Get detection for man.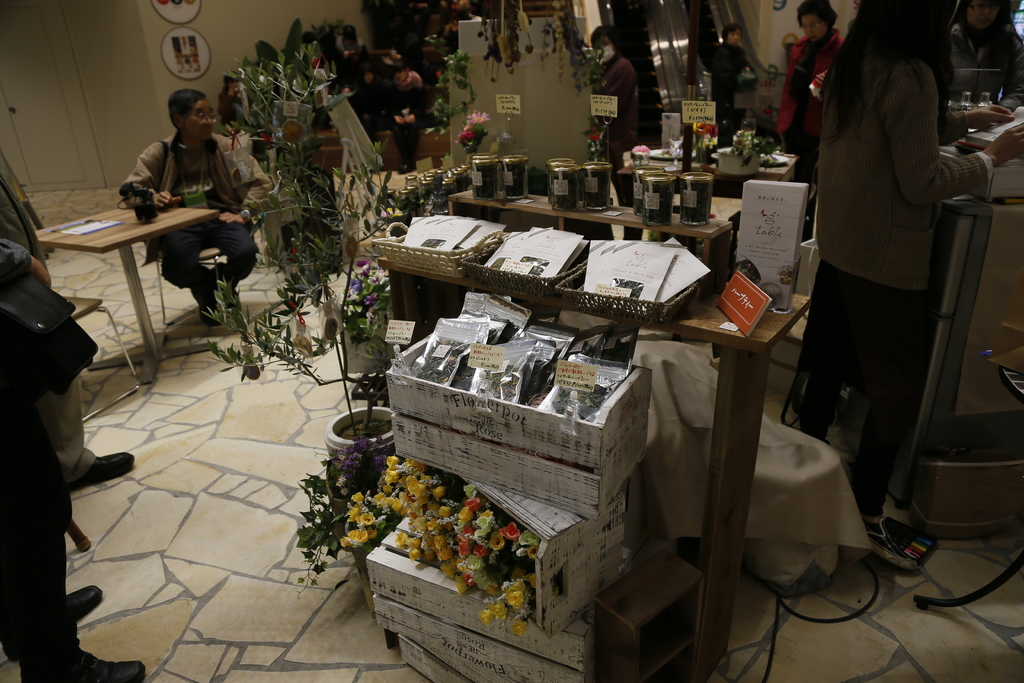
Detection: [x1=0, y1=150, x2=134, y2=493].
